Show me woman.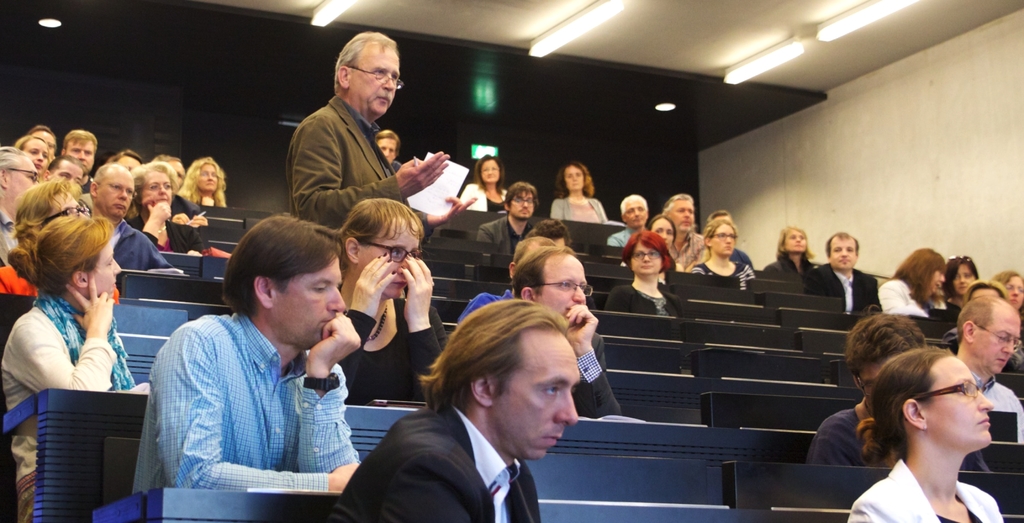
woman is here: [469, 155, 512, 216].
